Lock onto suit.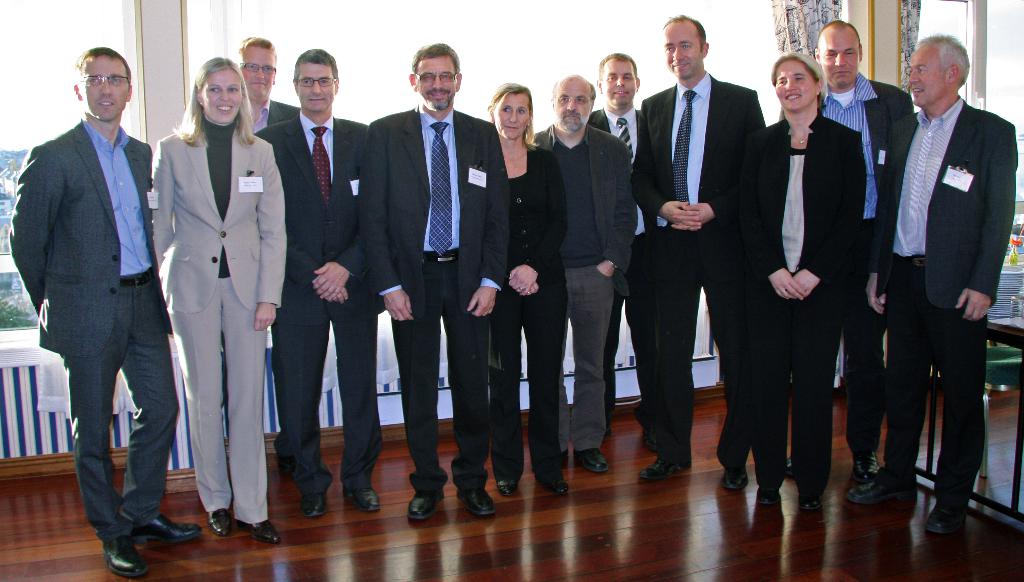
Locked: Rect(252, 113, 374, 490).
